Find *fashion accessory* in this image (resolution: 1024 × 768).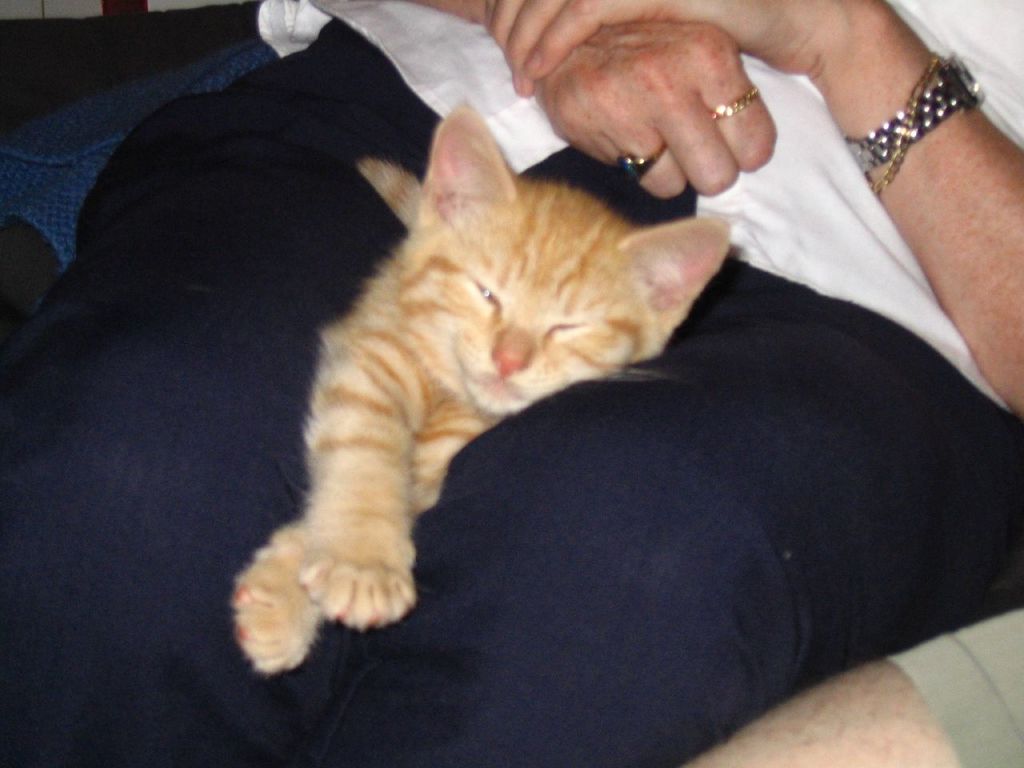
[left=710, top=78, right=766, bottom=118].
